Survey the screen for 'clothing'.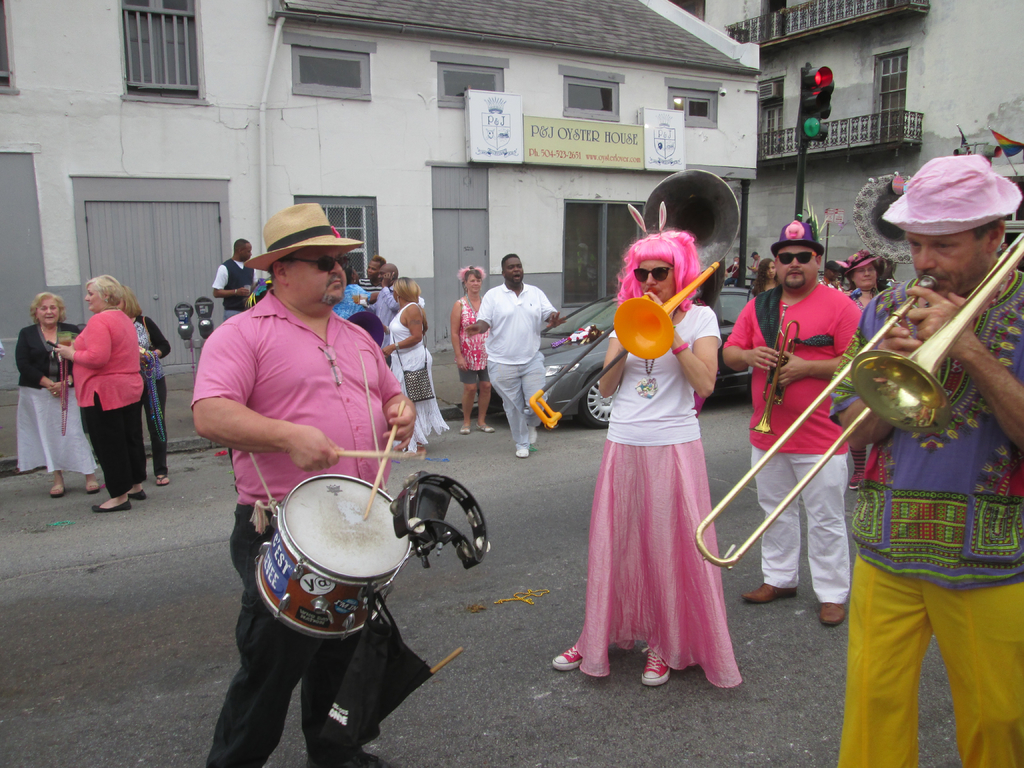
Survey found: {"x1": 460, "y1": 297, "x2": 487, "y2": 389}.
